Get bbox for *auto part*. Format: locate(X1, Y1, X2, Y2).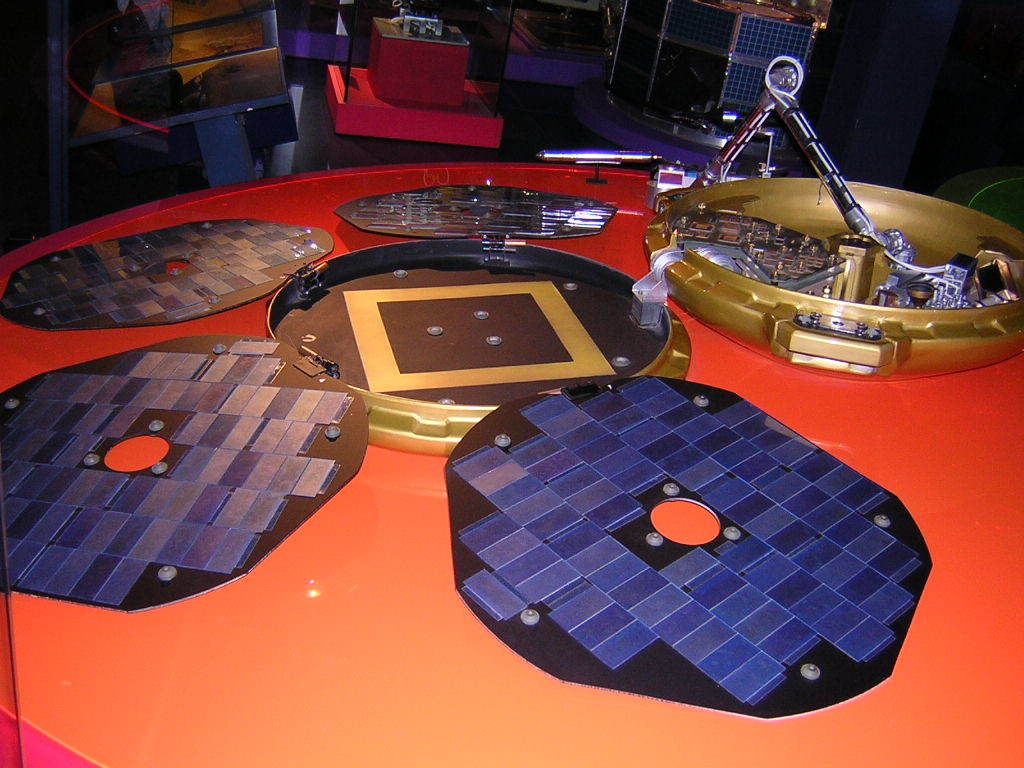
locate(627, 51, 1023, 336).
